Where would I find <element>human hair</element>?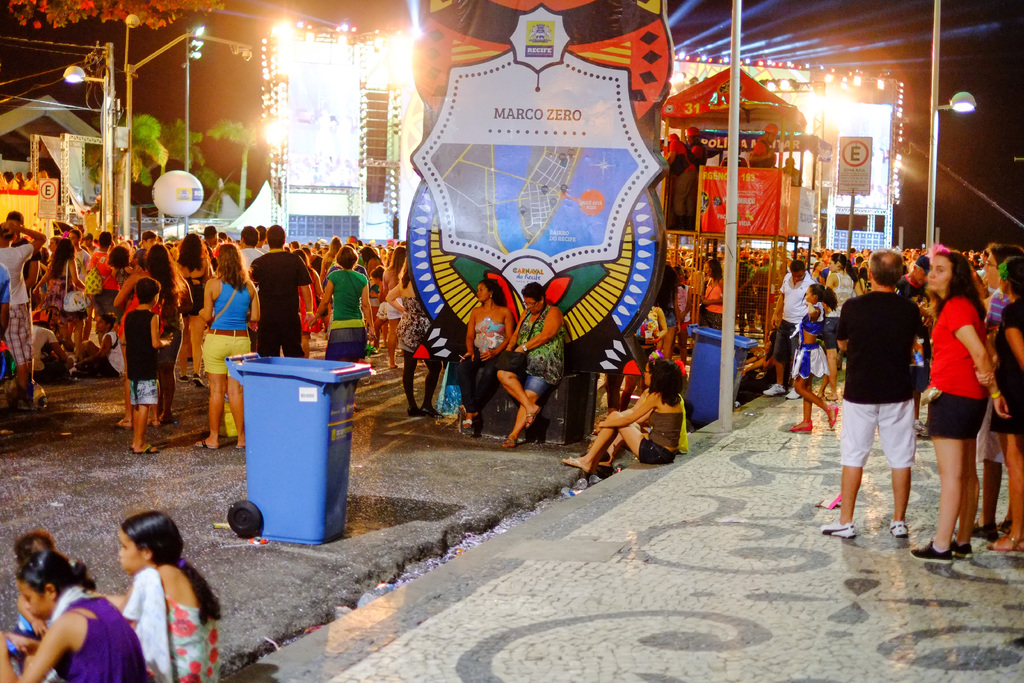
At <bbox>870, 252, 904, 292</bbox>.
